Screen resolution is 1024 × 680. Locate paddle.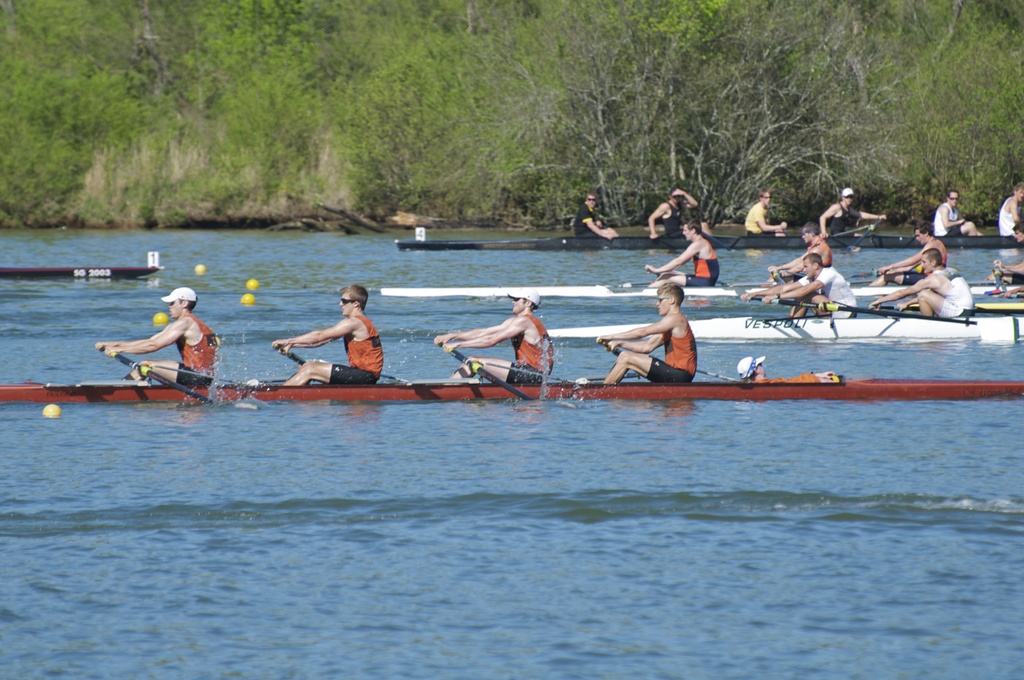
detection(840, 268, 925, 289).
